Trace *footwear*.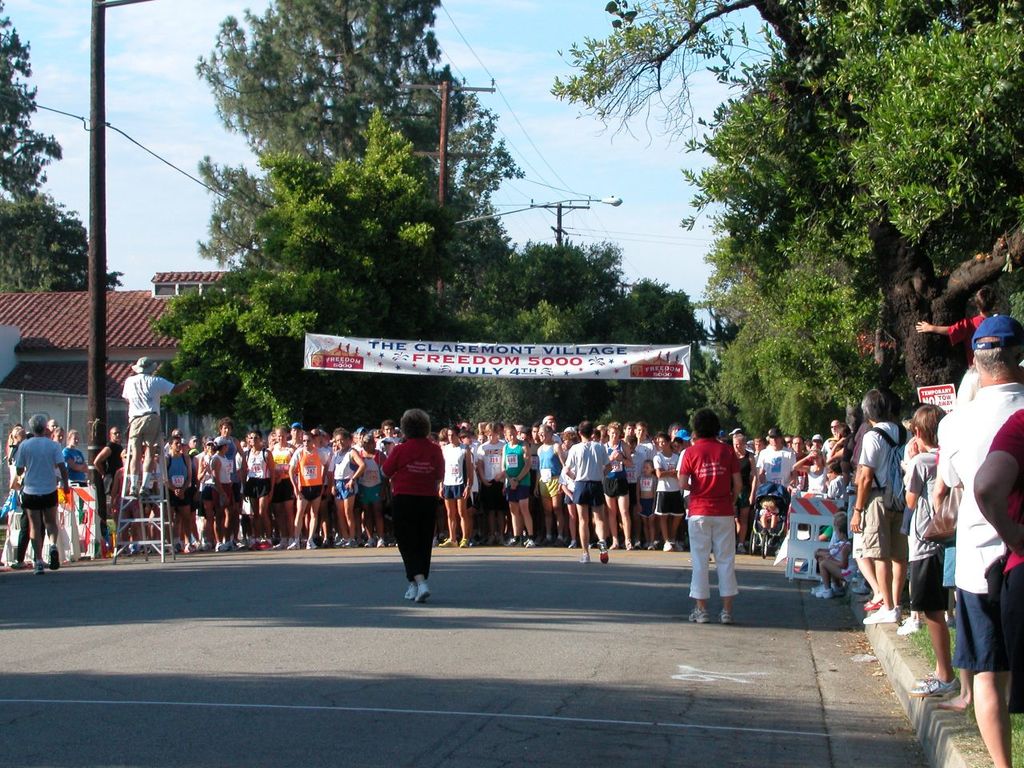
Traced to select_region(679, 538, 691, 554).
